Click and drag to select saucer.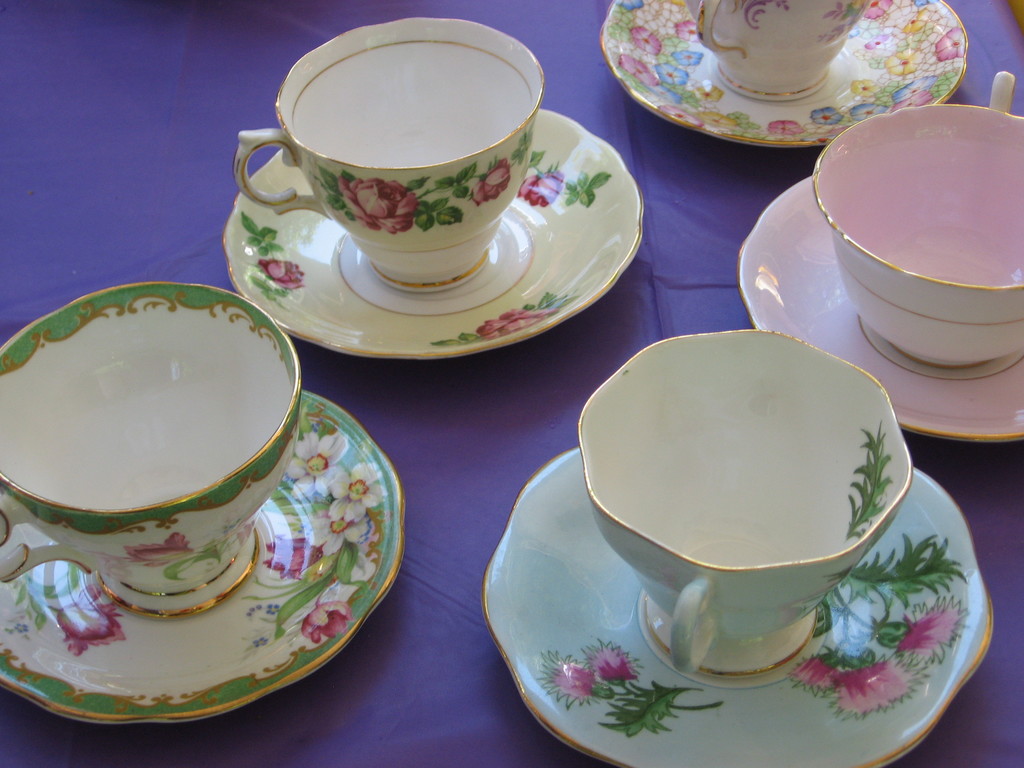
Selection: (x1=737, y1=172, x2=1023, y2=440).
